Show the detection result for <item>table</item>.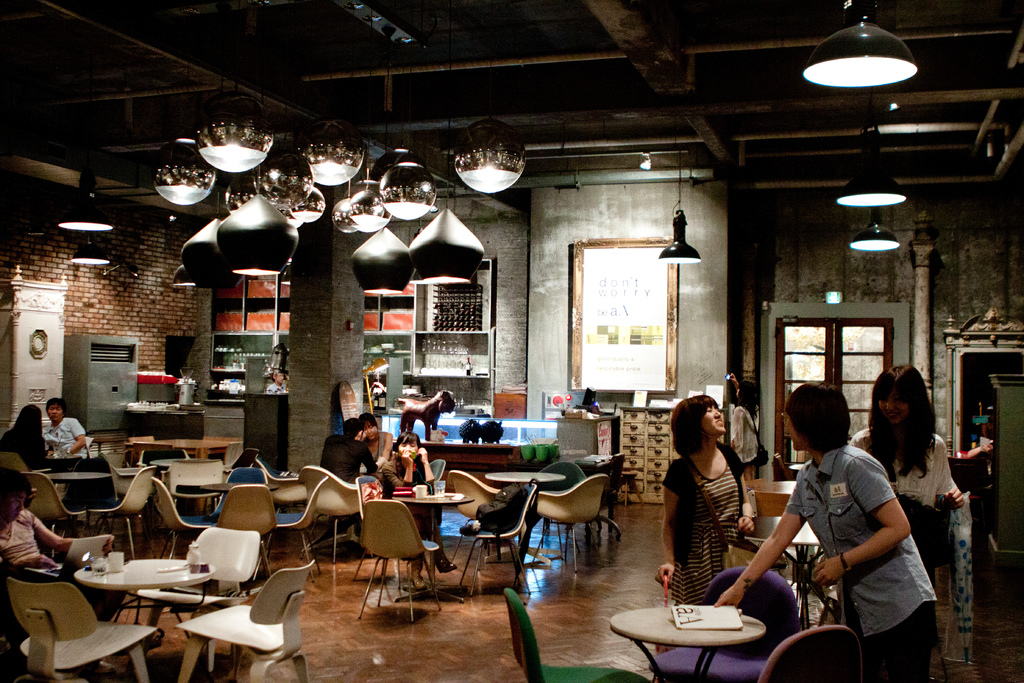
<region>400, 490, 471, 604</region>.
